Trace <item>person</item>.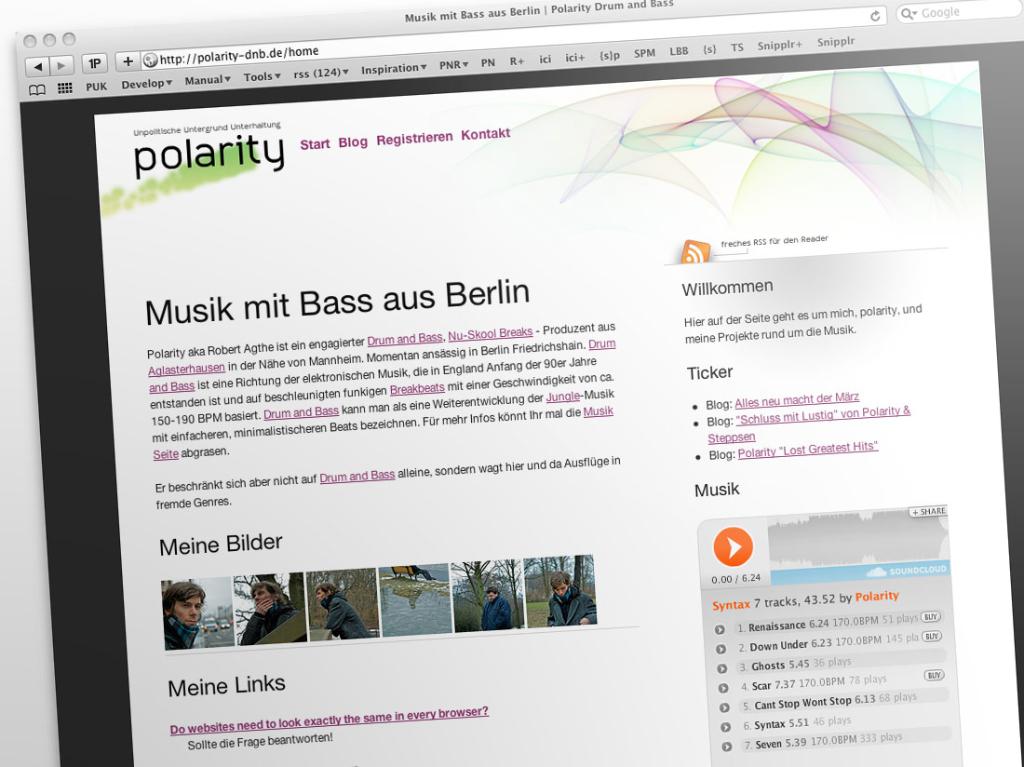
Traced to 238, 579, 303, 641.
